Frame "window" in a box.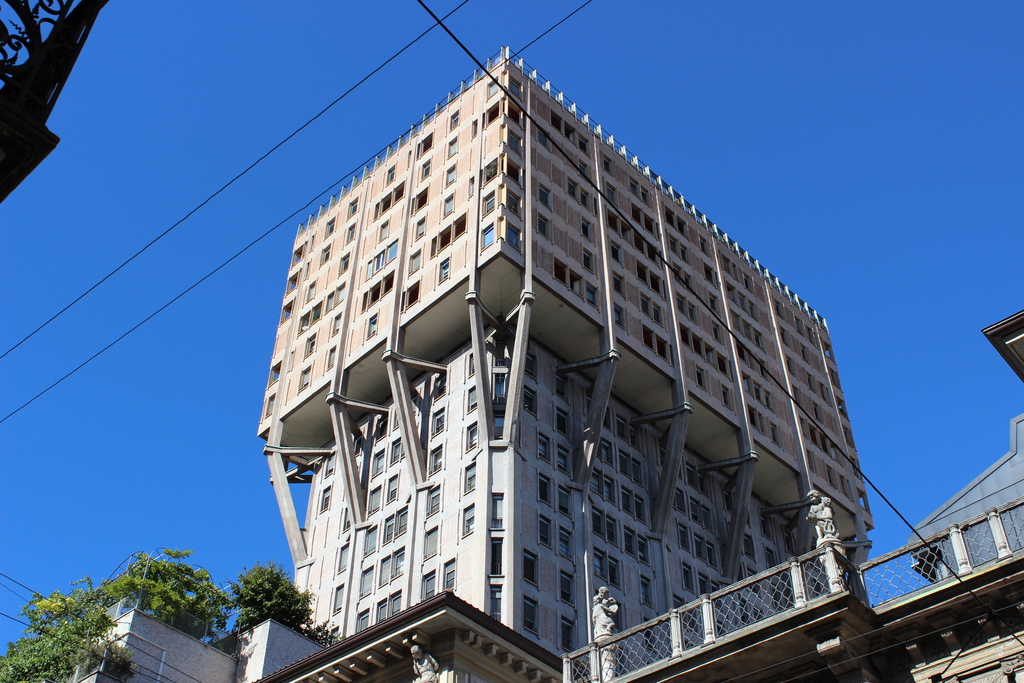
rect(488, 536, 506, 577).
